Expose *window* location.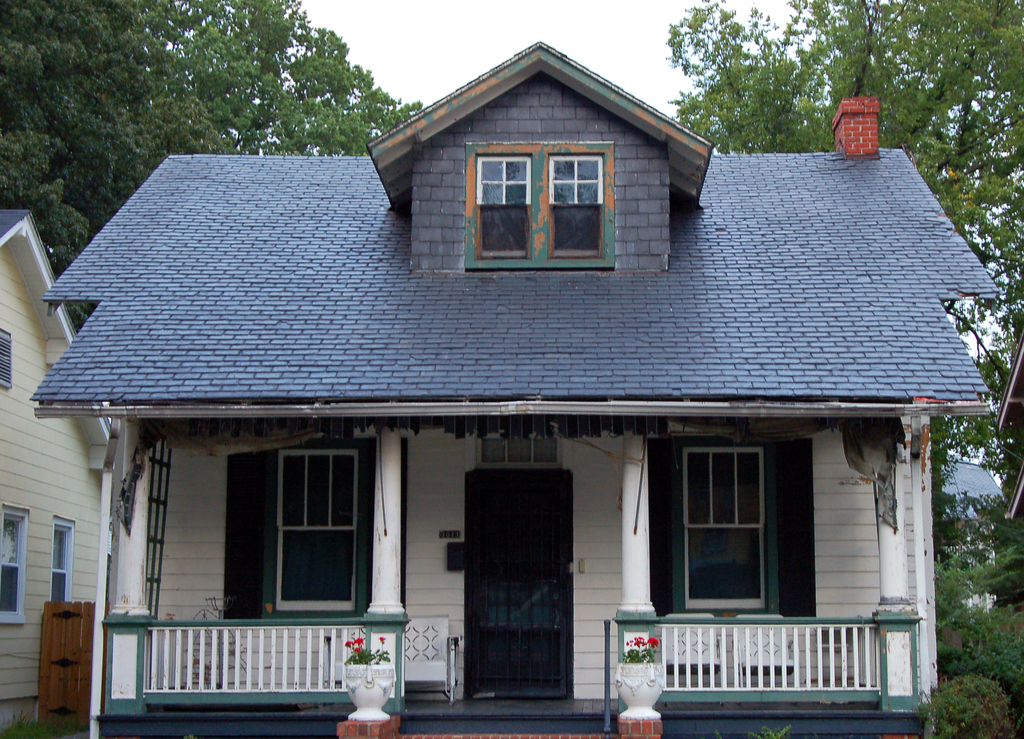
Exposed at select_region(474, 156, 531, 258).
